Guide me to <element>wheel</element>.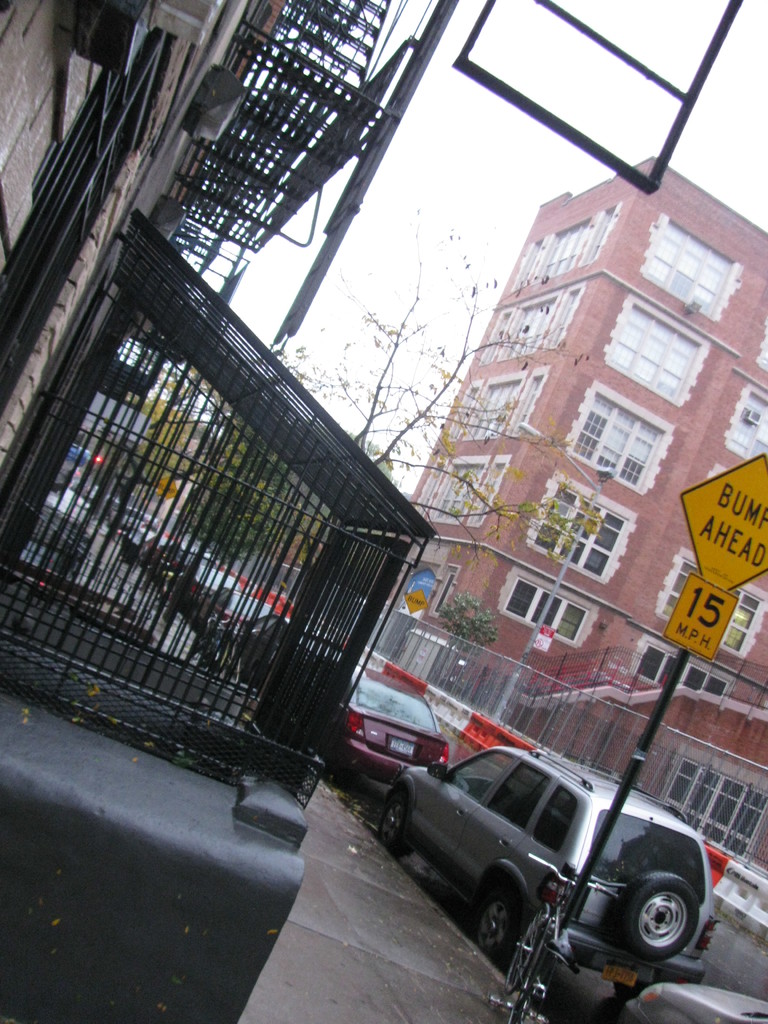
Guidance: pyautogui.locateOnScreen(504, 909, 549, 1000).
